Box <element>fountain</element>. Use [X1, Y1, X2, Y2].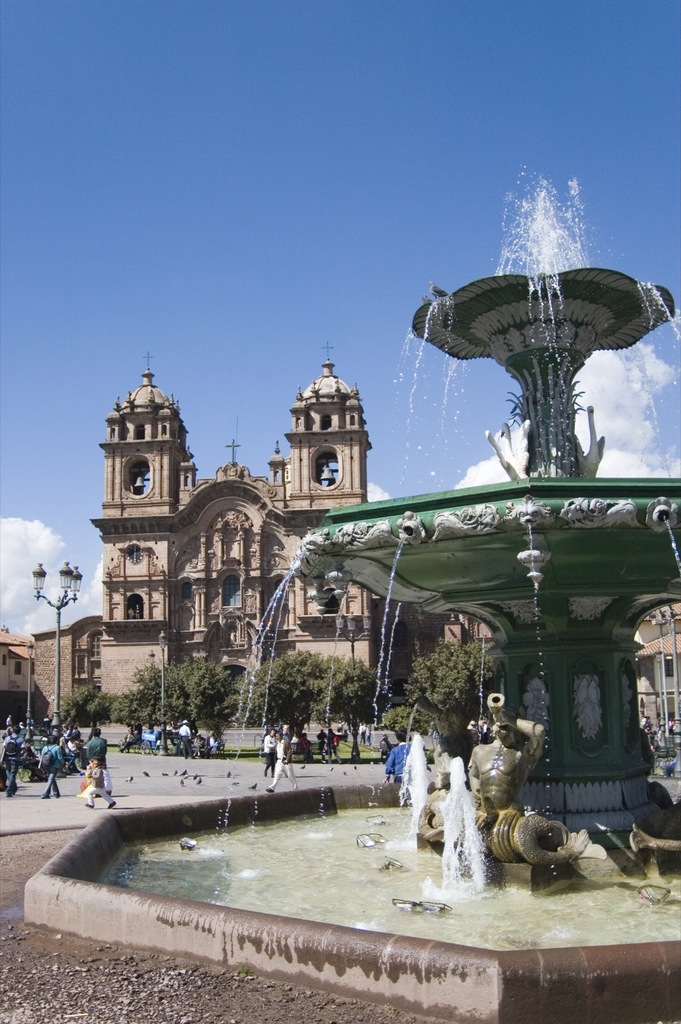
[78, 259, 675, 1004].
